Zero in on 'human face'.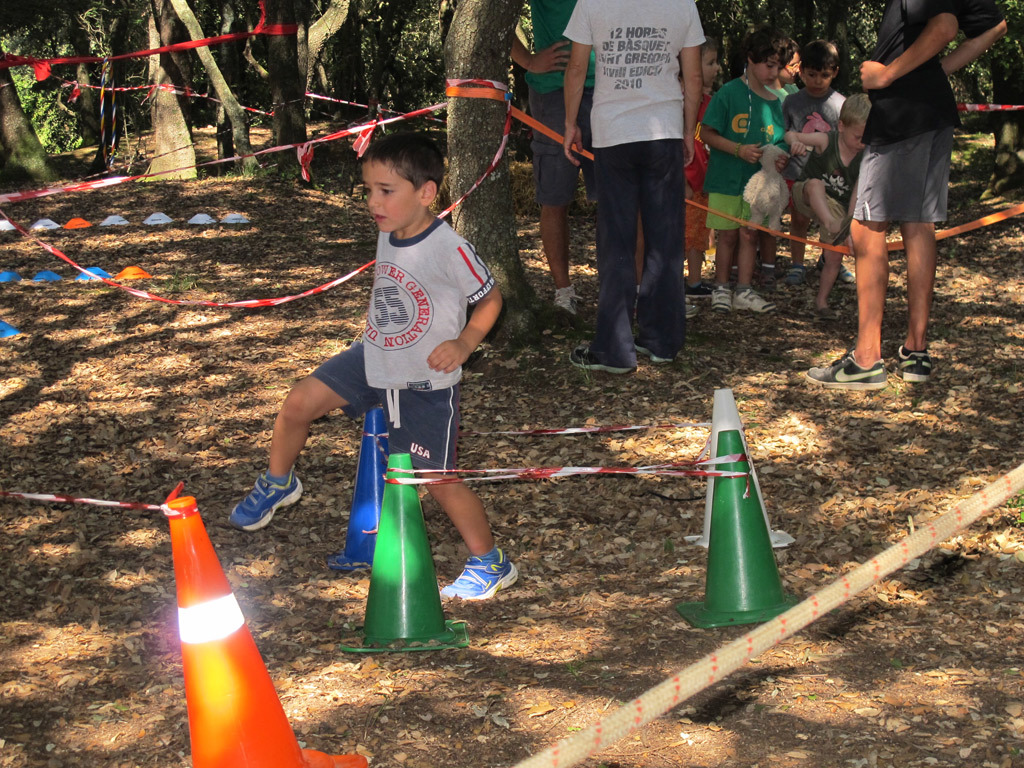
Zeroed in: 364,162,430,229.
